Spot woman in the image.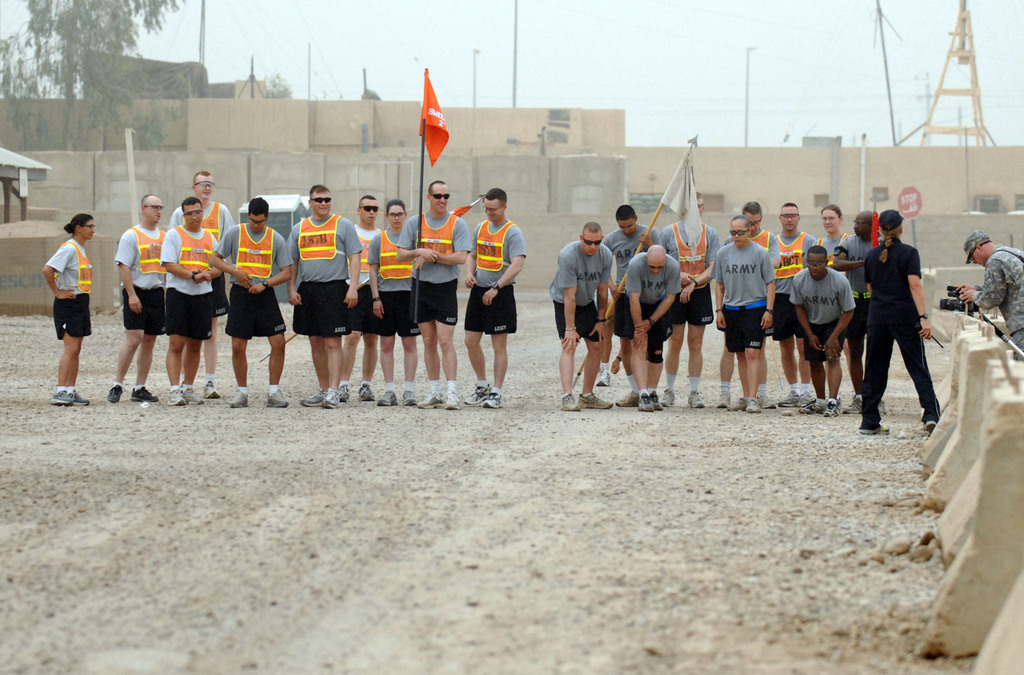
woman found at 360,197,419,408.
